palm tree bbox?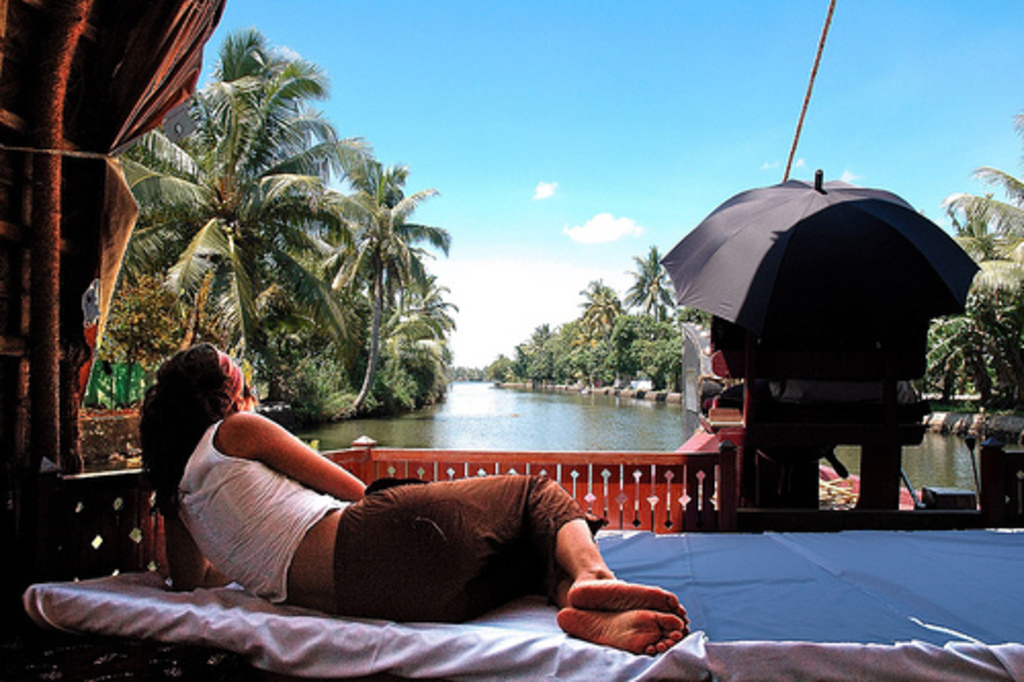
left=303, top=125, right=453, bottom=416
